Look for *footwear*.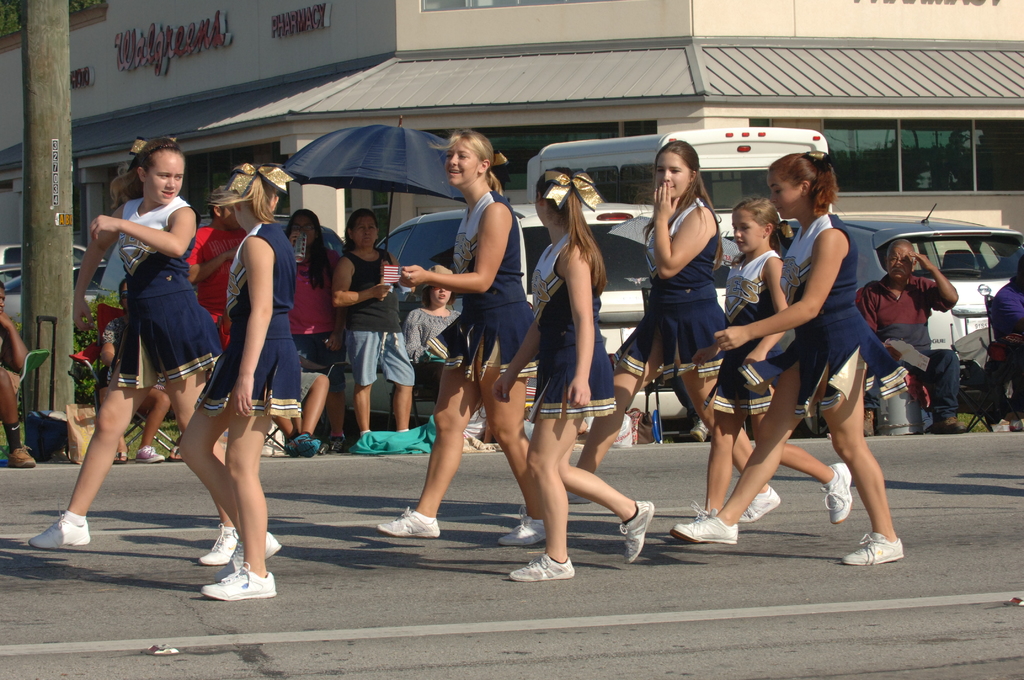
Found: l=377, t=505, r=440, b=538.
